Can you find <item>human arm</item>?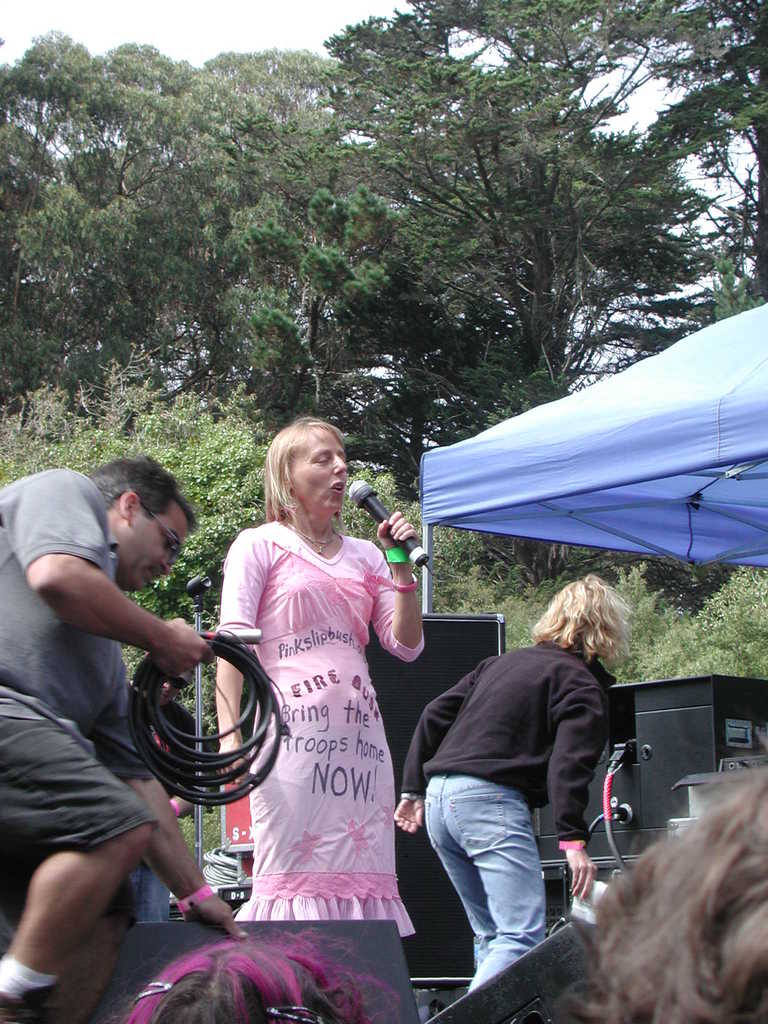
Yes, bounding box: 215, 555, 266, 777.
